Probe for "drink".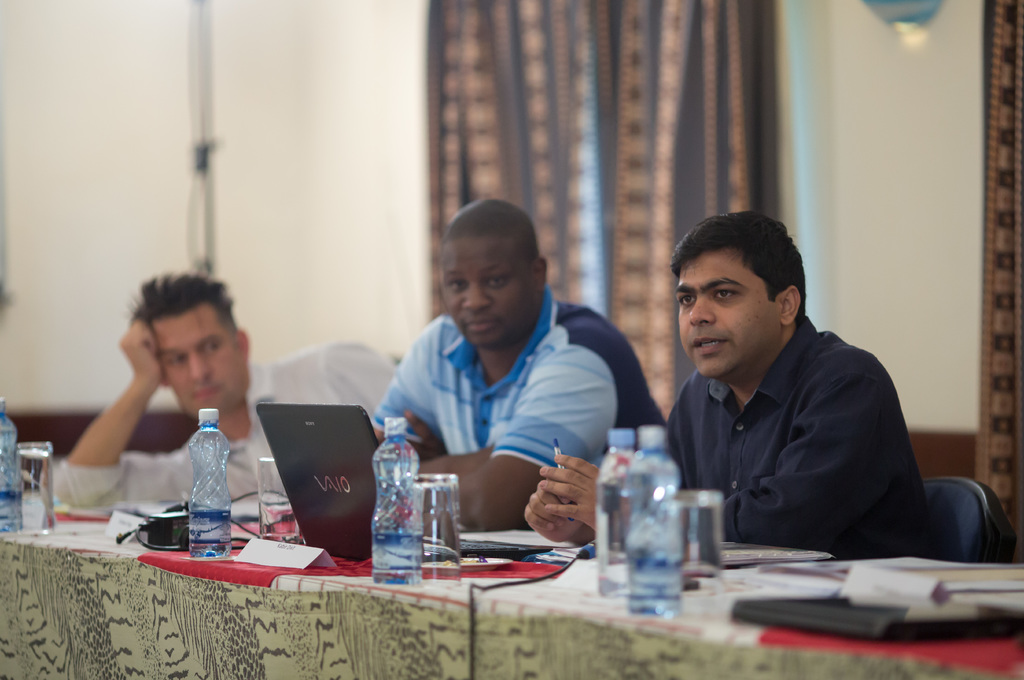
Probe result: bbox=(1, 426, 20, 533).
